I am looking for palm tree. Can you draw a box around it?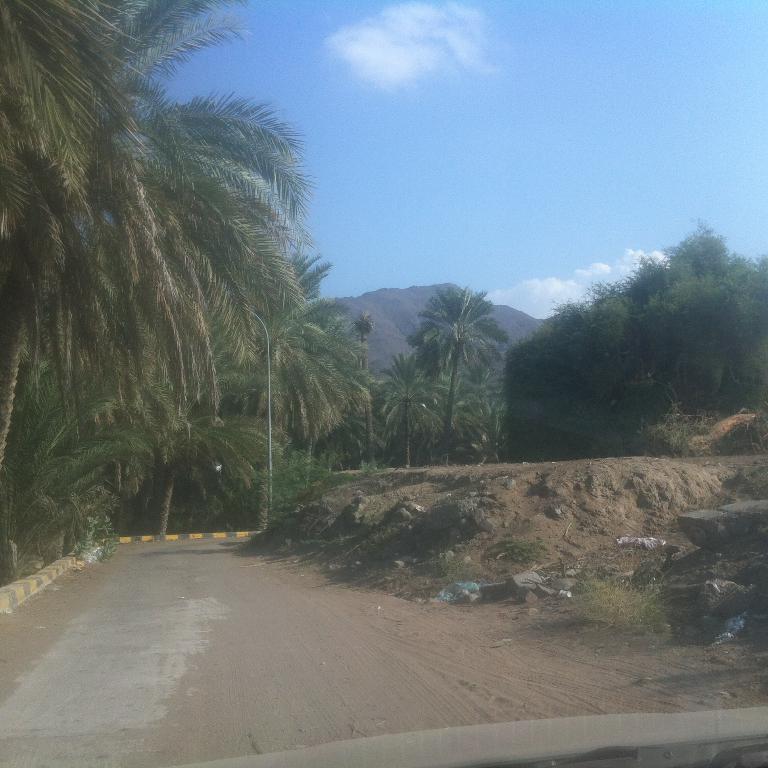
Sure, the bounding box is [387,277,510,481].
